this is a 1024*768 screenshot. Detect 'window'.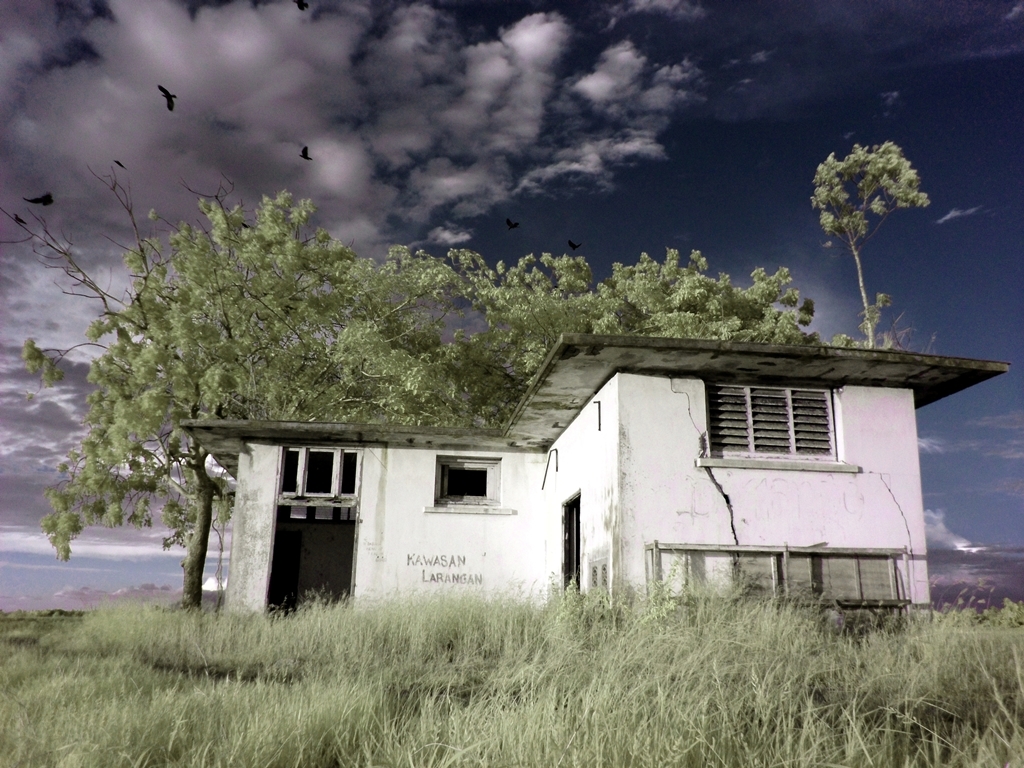
424,450,509,515.
